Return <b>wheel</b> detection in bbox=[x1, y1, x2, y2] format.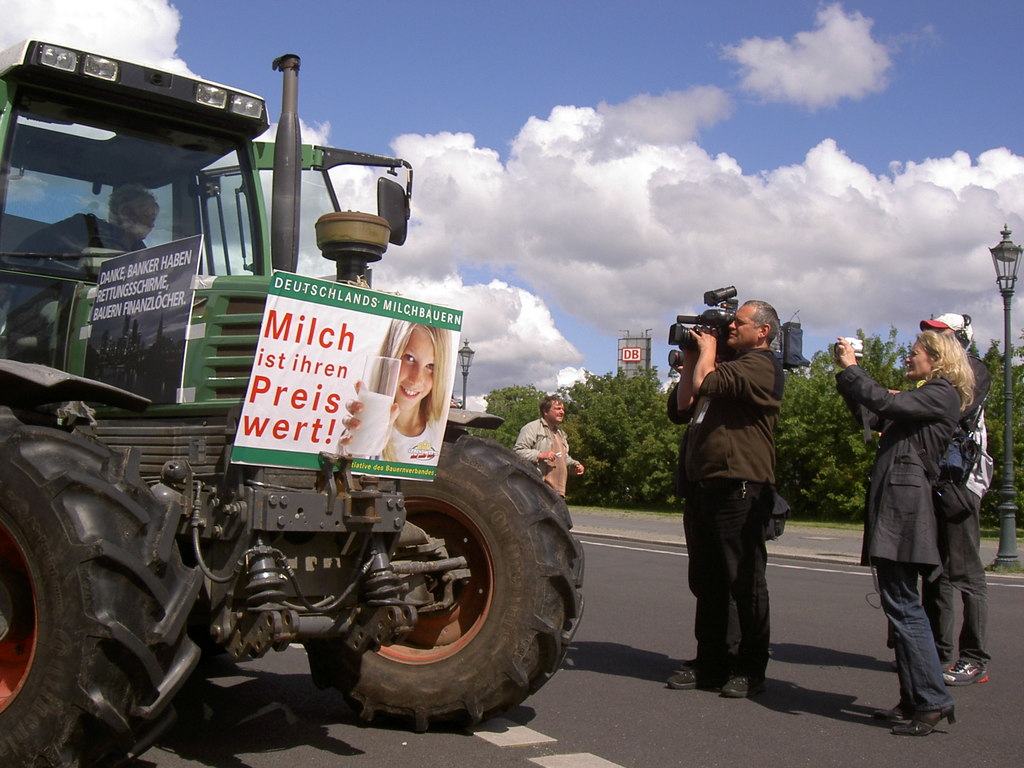
bbox=[0, 399, 196, 767].
